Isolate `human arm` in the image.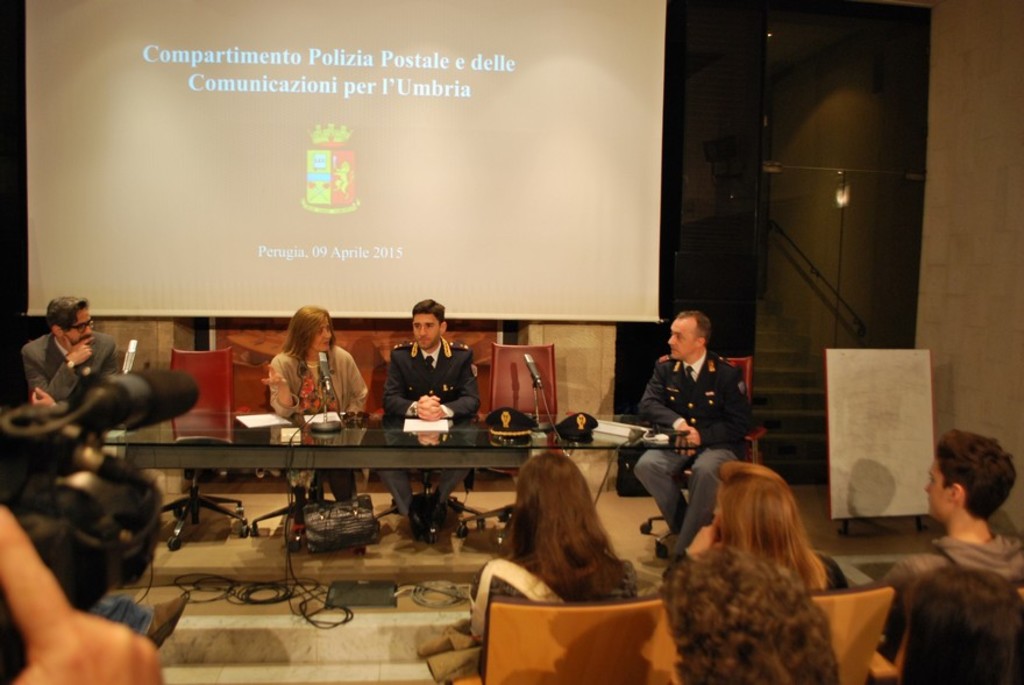
Isolated region: {"left": 21, "top": 324, "right": 100, "bottom": 402}.
